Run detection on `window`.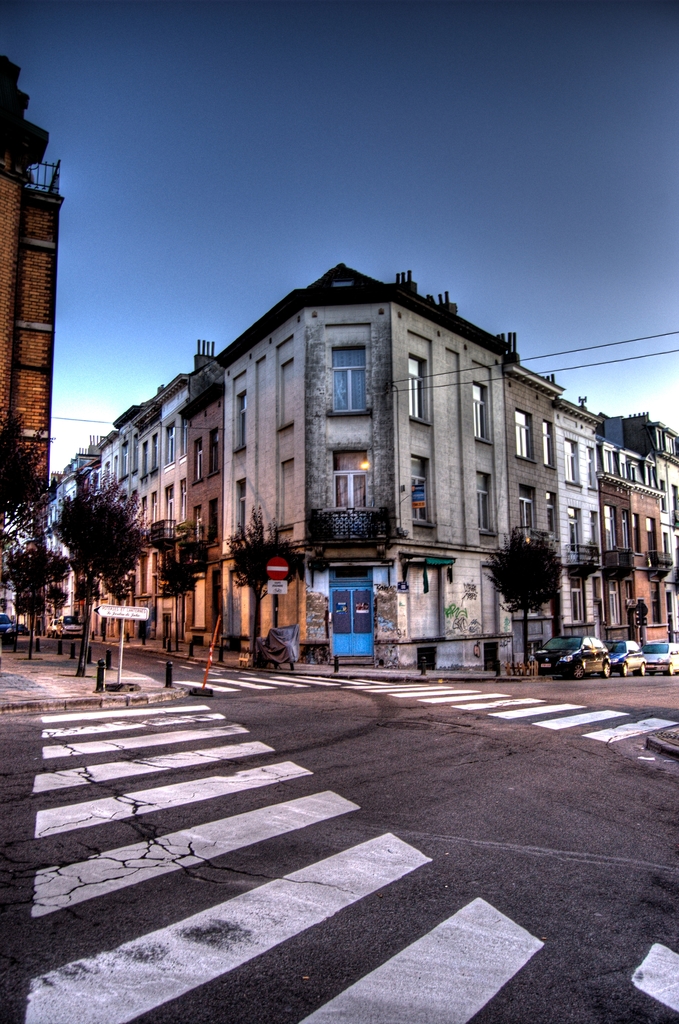
Result: bbox=[548, 493, 560, 539].
